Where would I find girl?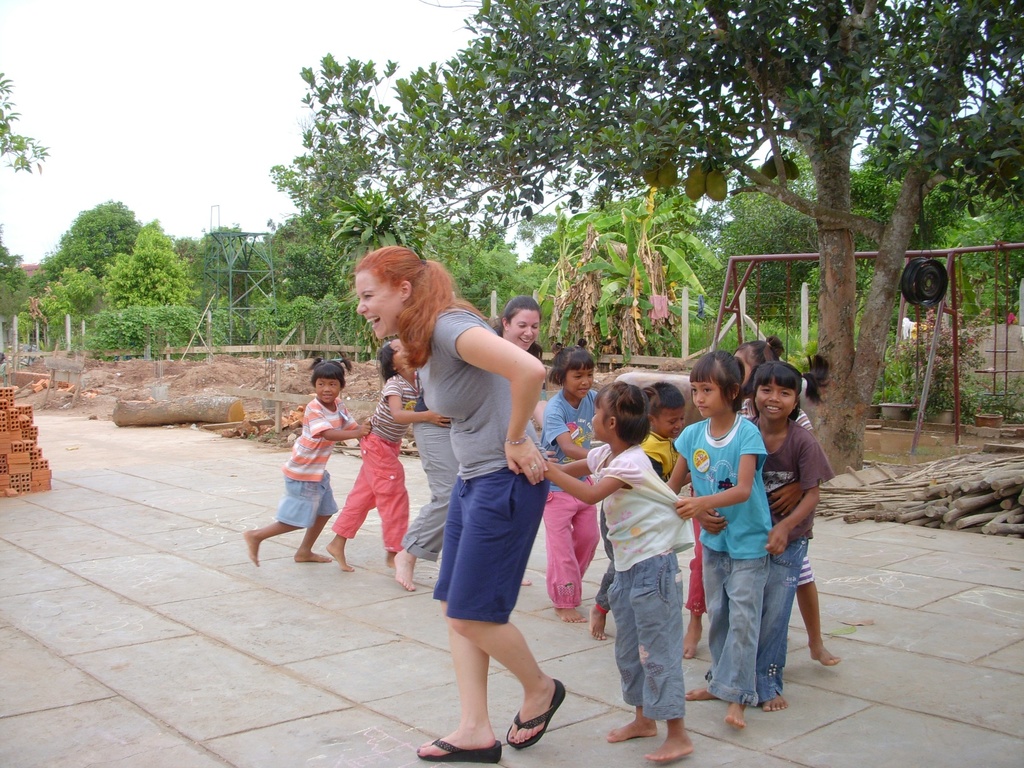
At x1=741 y1=354 x2=834 y2=714.
